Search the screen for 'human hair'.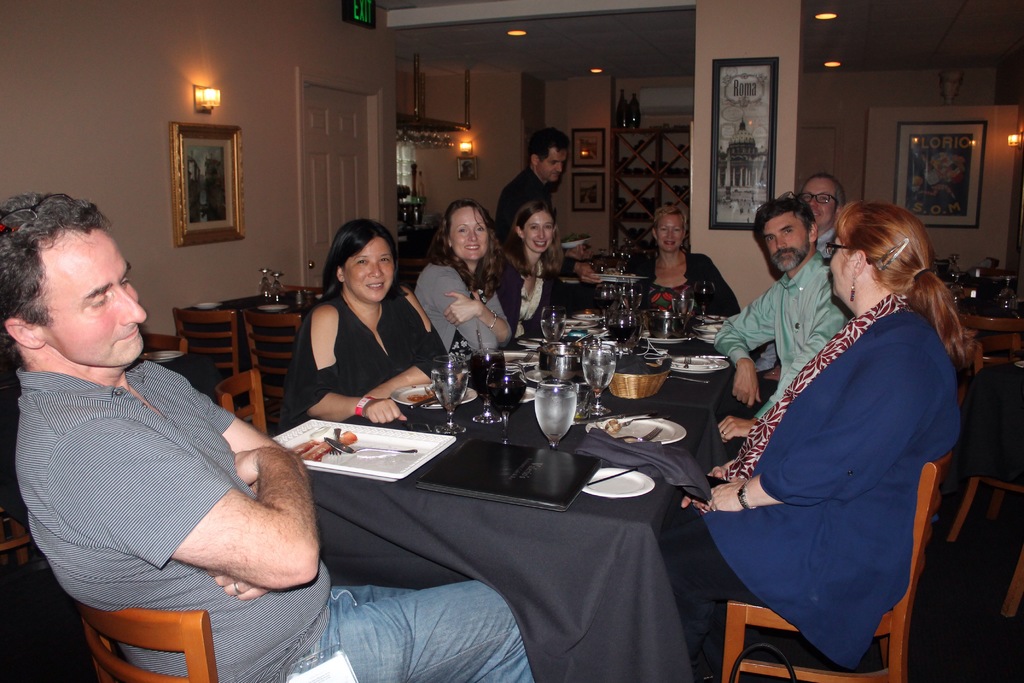
Found at {"x1": 314, "y1": 219, "x2": 395, "y2": 315}.
